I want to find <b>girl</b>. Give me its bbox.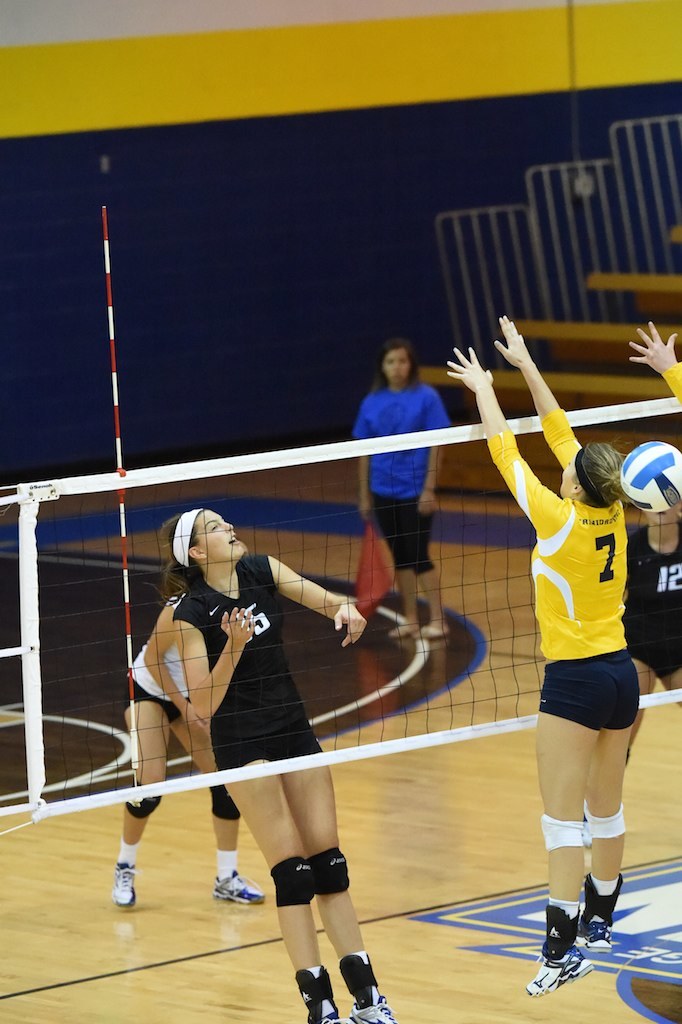
locate(580, 501, 681, 841).
